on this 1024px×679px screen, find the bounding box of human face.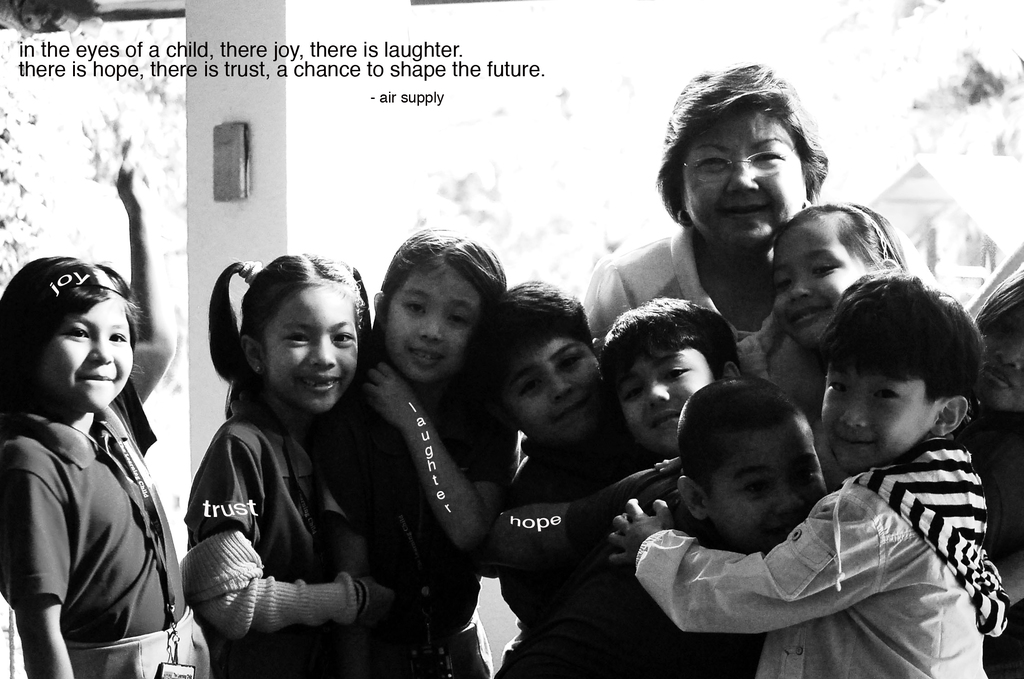
Bounding box: box=[495, 334, 609, 459].
